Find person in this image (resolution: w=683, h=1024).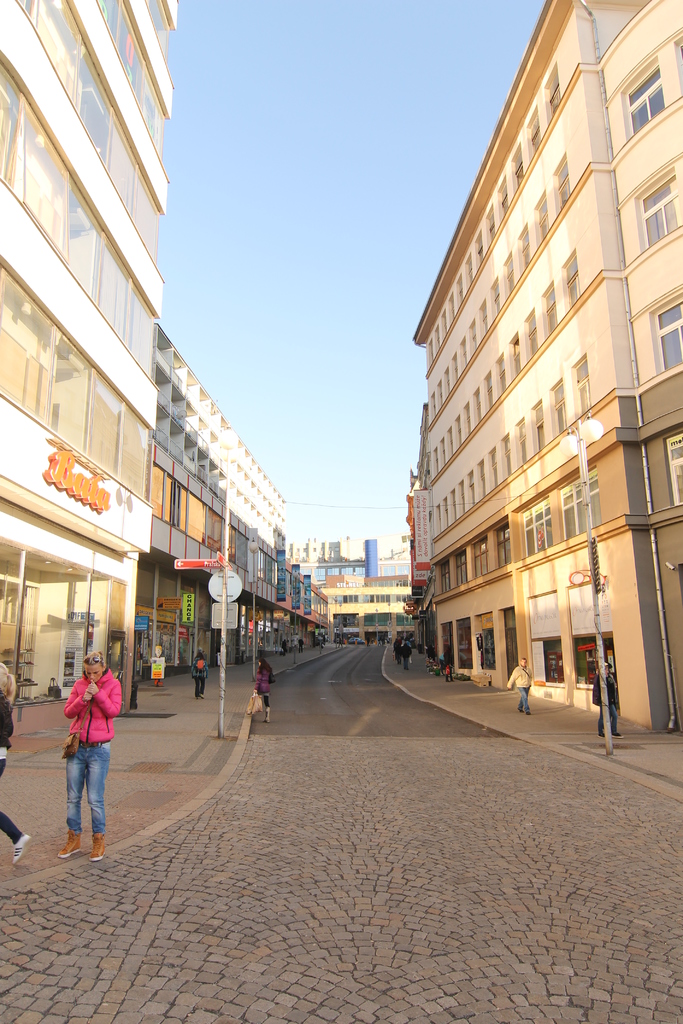
437,650,444,676.
